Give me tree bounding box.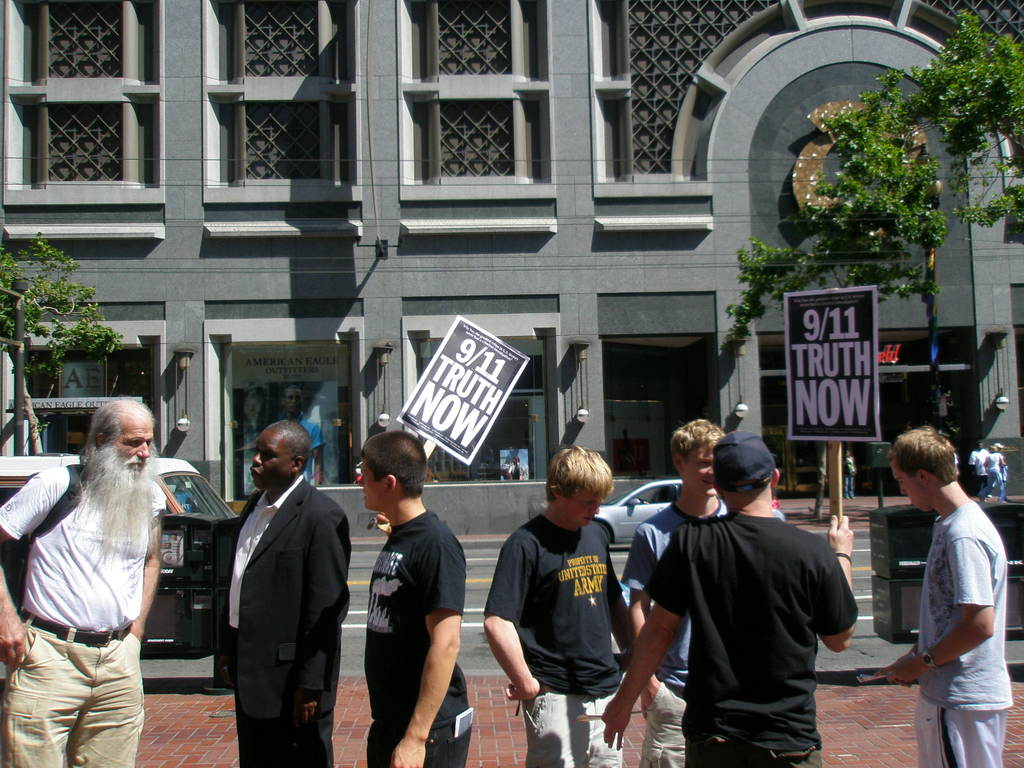
(0, 230, 125, 453).
